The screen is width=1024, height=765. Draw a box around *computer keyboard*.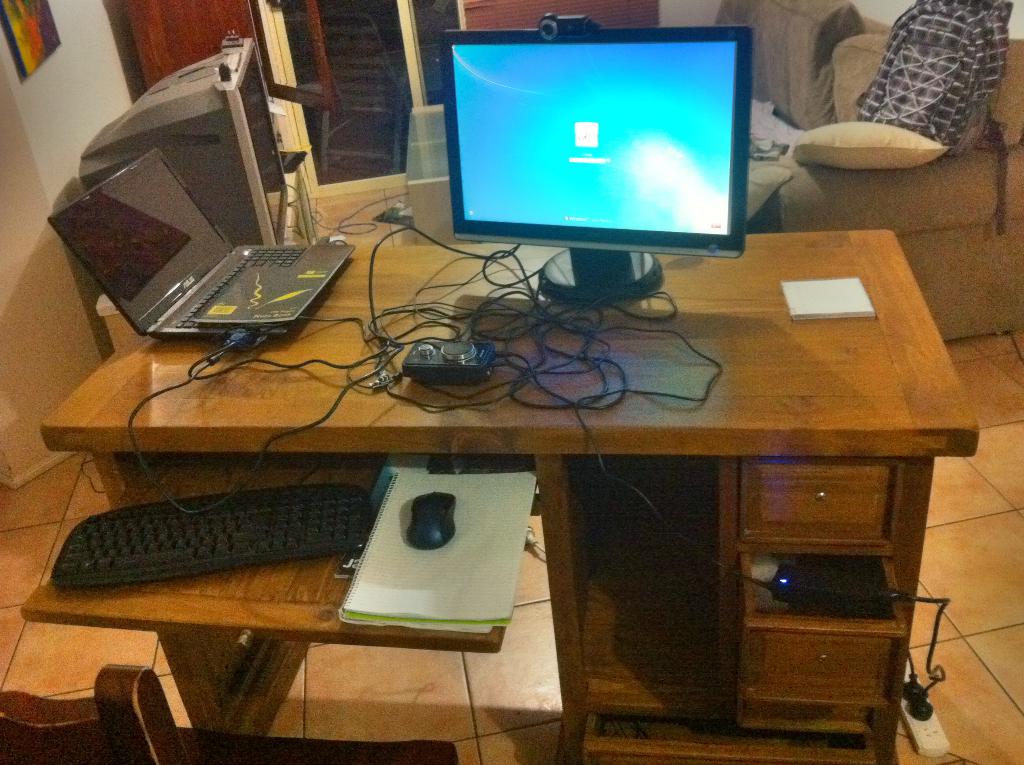
{"left": 49, "top": 481, "right": 369, "bottom": 585}.
